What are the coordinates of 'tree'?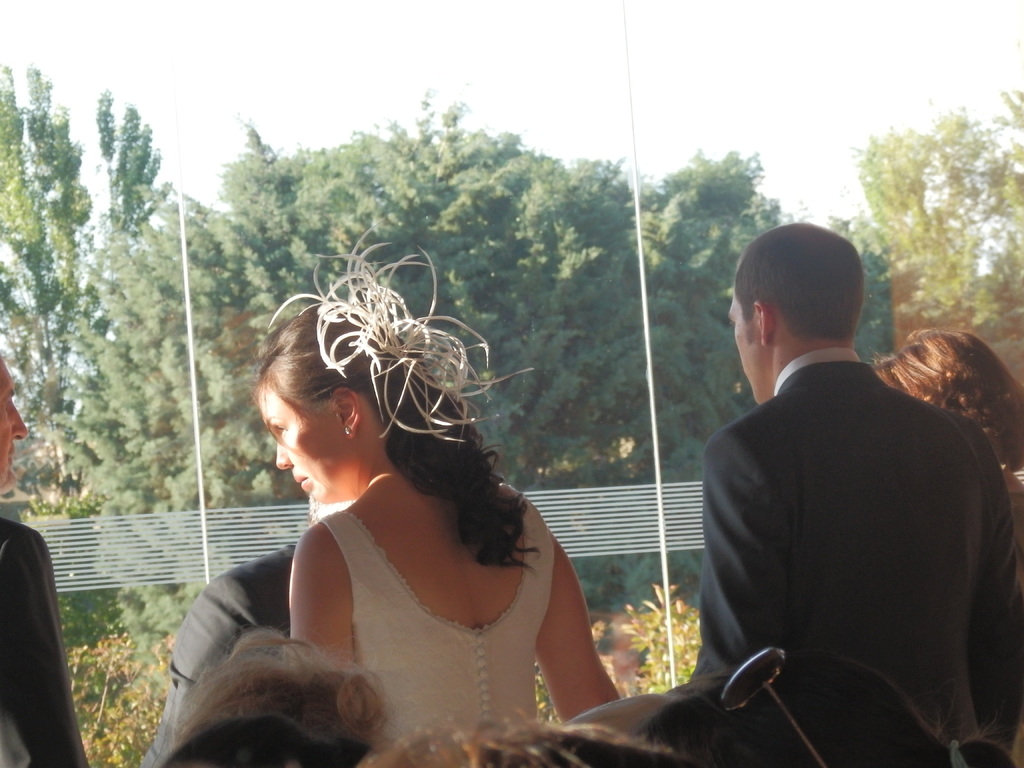
x1=0, y1=61, x2=163, y2=518.
